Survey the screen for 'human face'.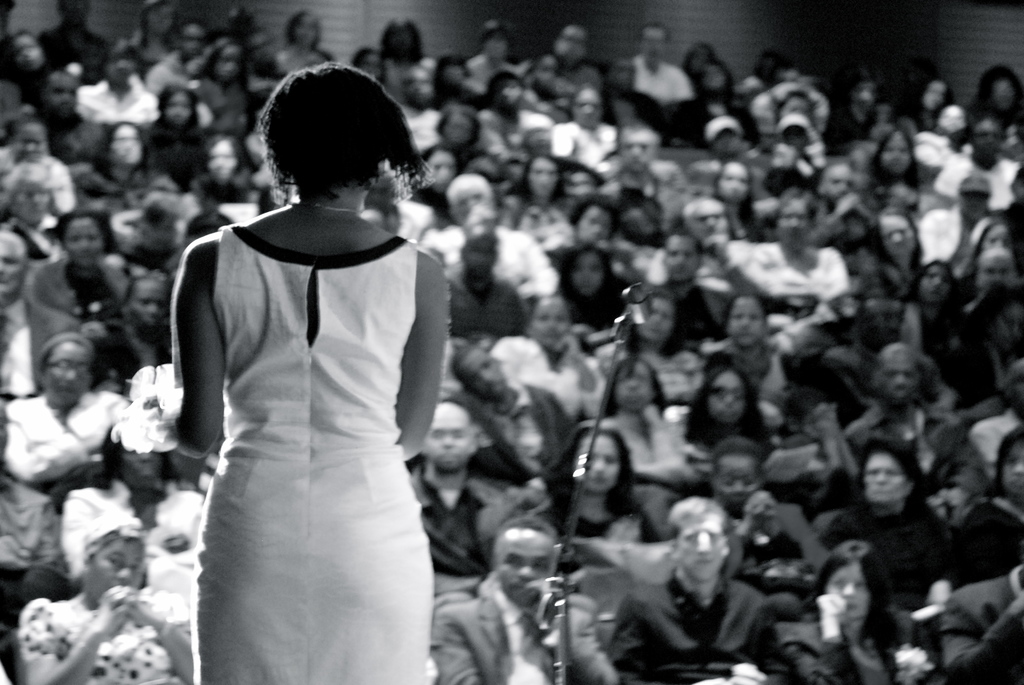
Survey found: <bbox>427, 150, 457, 190</bbox>.
